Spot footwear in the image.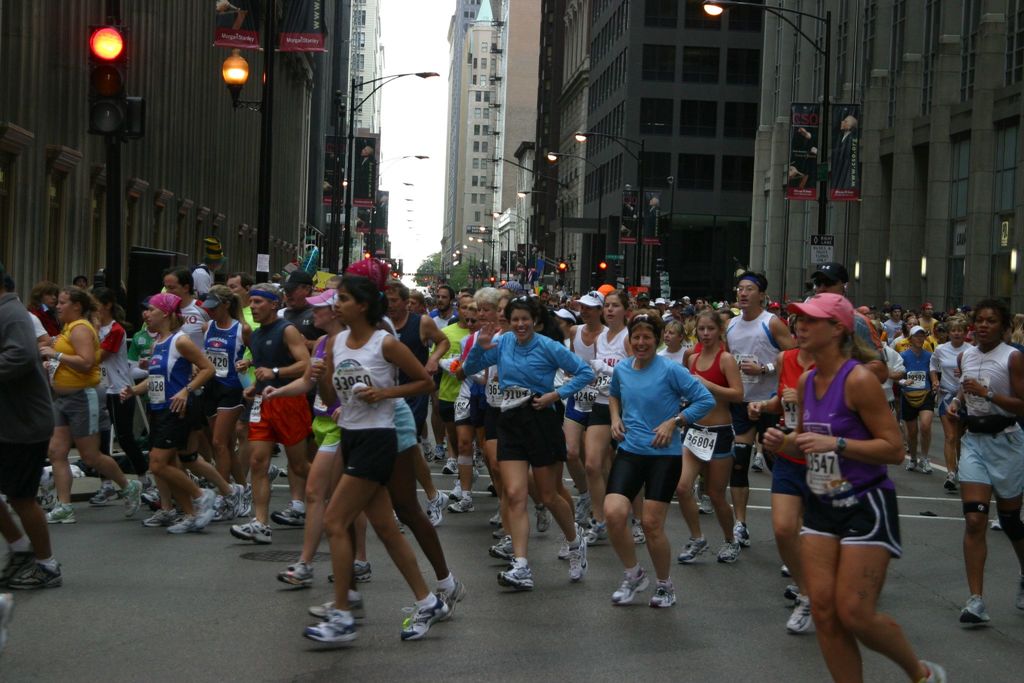
footwear found at 913/655/946/682.
